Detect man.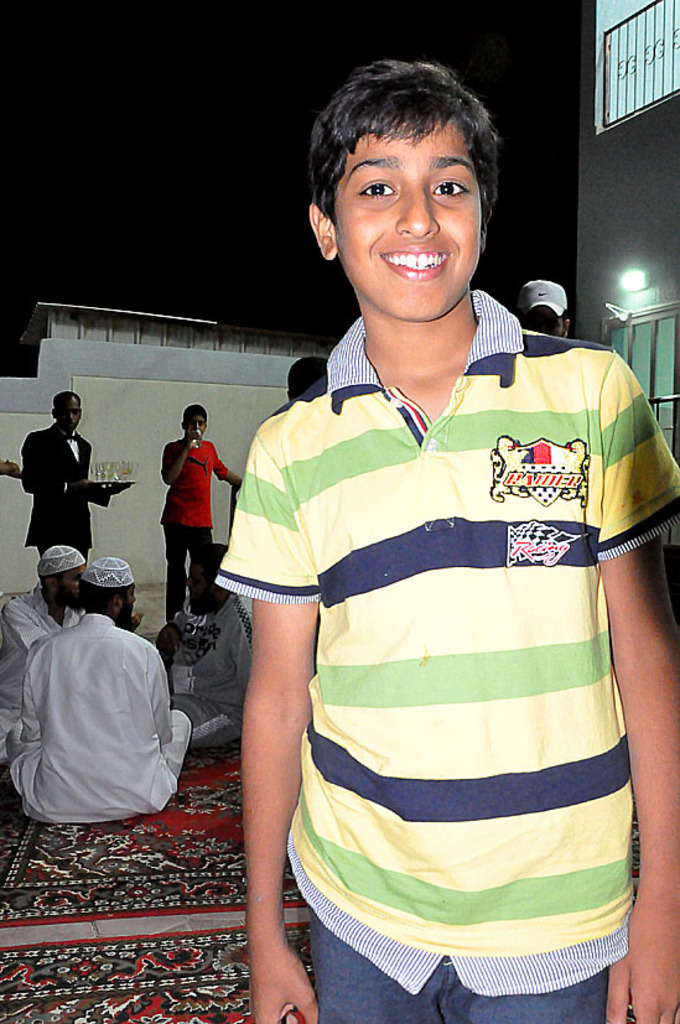
Detected at region(520, 277, 566, 332).
